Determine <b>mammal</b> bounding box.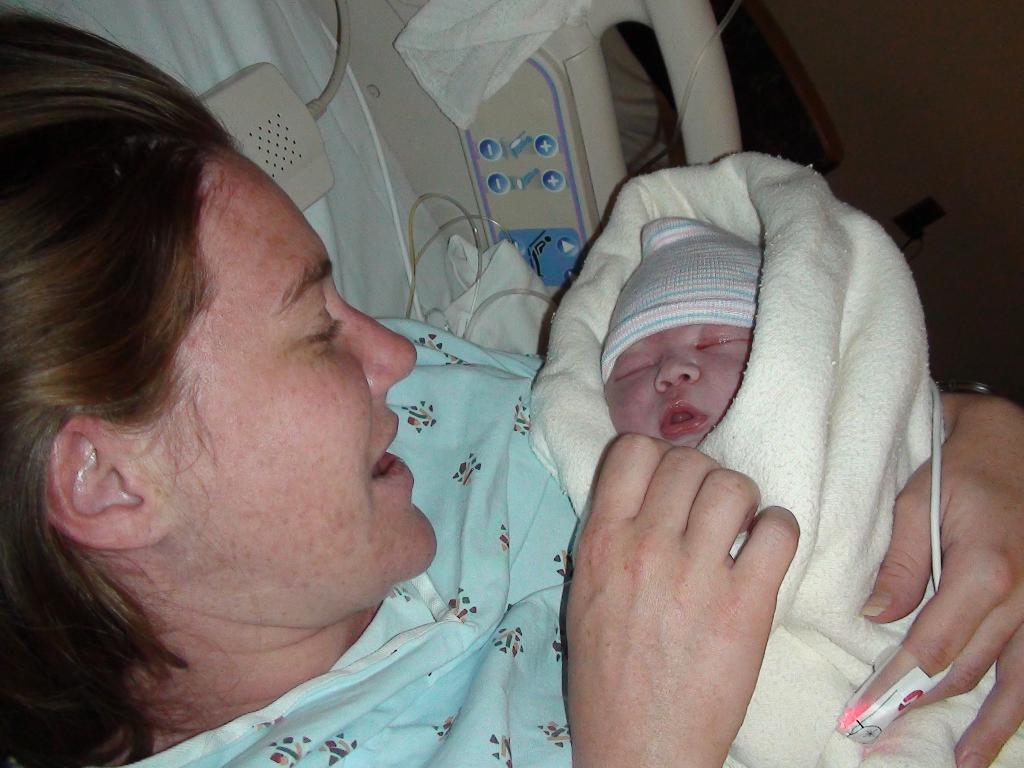
Determined: <box>0,0,1023,767</box>.
